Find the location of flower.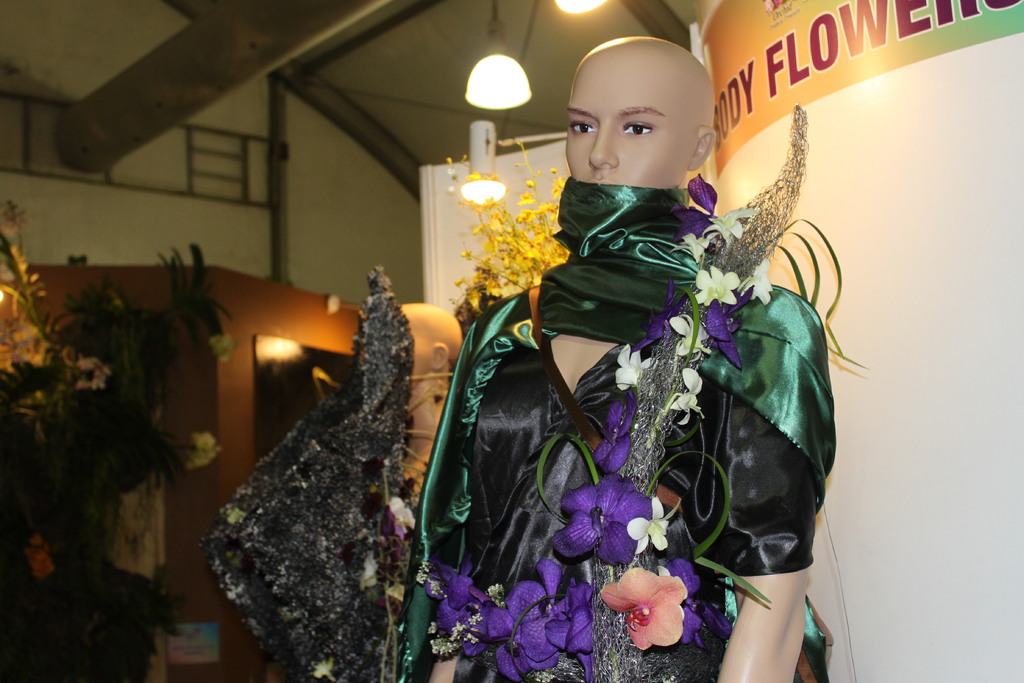
Location: l=593, t=393, r=641, b=465.
